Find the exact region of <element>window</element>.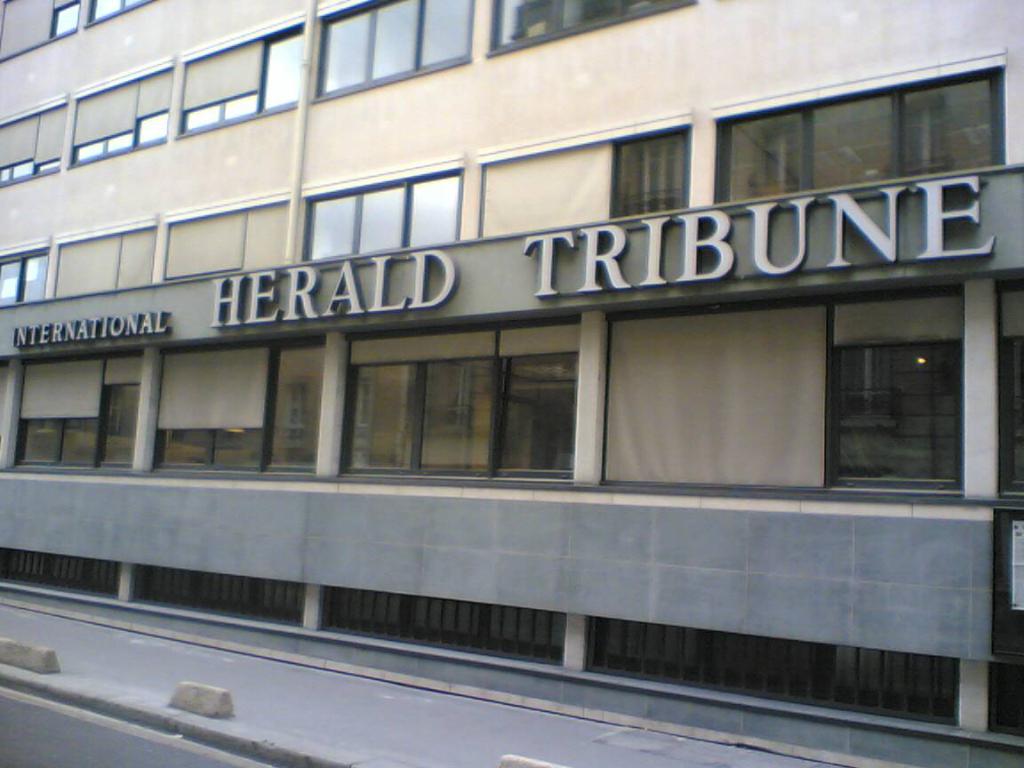
Exact region: detection(0, 358, 12, 427).
